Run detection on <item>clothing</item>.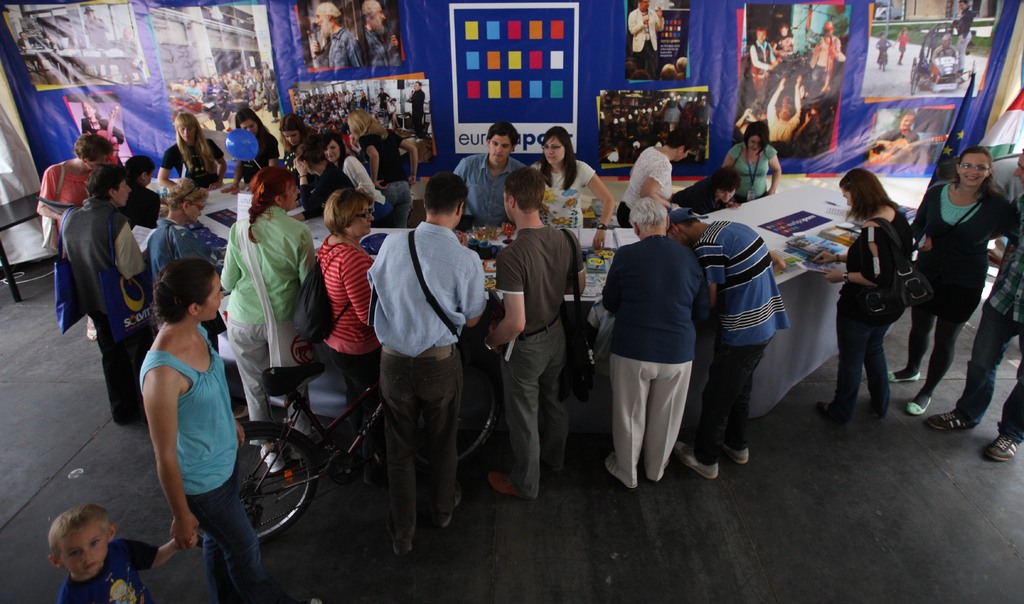
Result: bbox(825, 204, 915, 418).
